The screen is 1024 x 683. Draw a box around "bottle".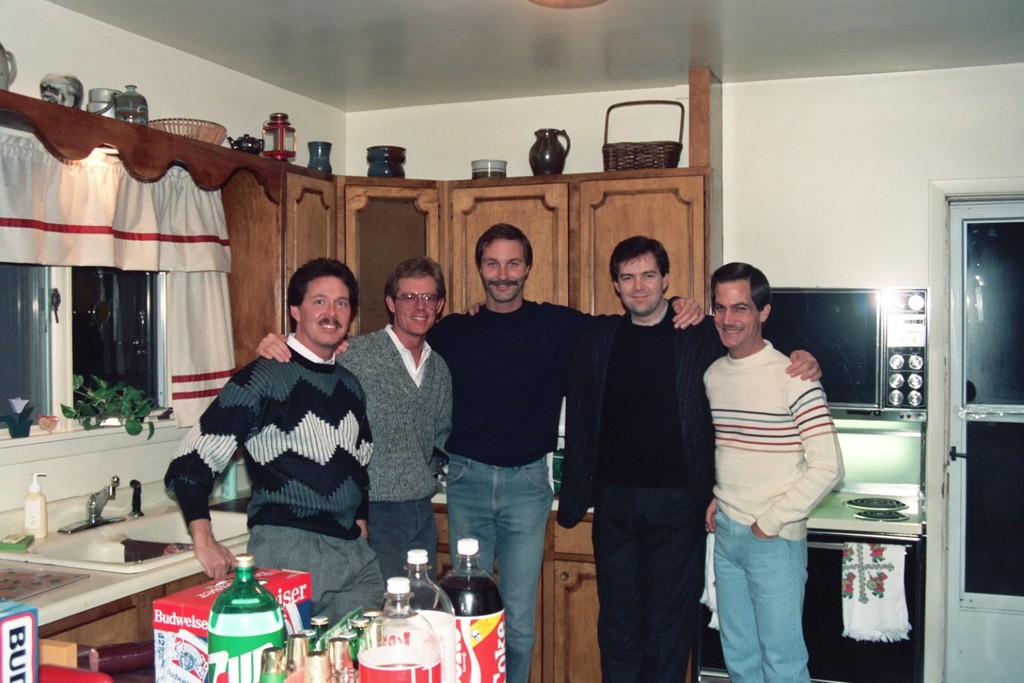
<box>206,553,286,682</box>.
